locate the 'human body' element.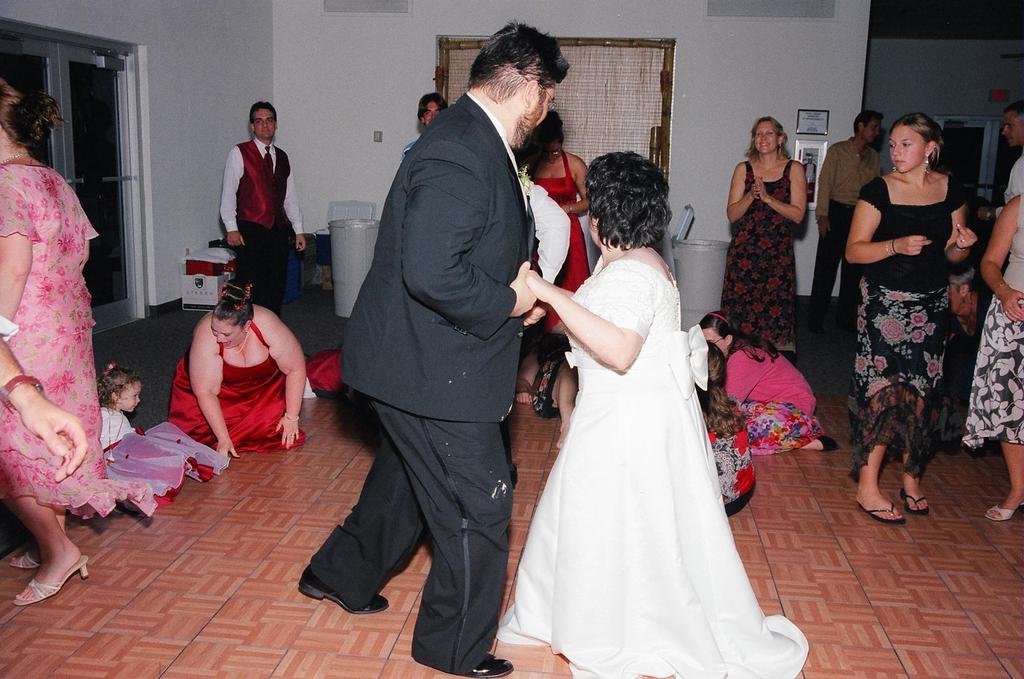
Element bbox: detection(980, 150, 1023, 218).
